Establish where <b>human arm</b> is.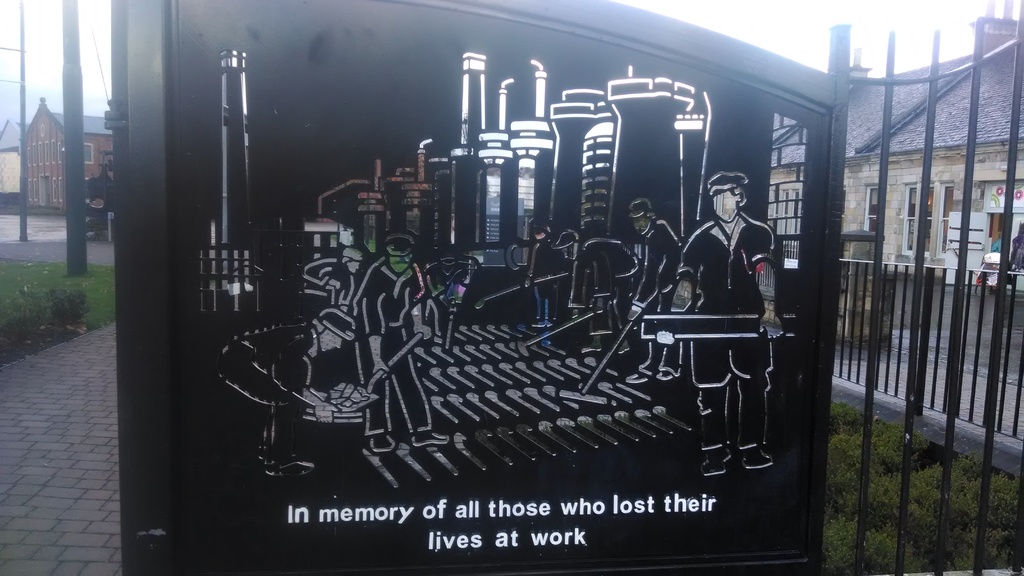
Established at <bbox>300, 256, 341, 287</bbox>.
